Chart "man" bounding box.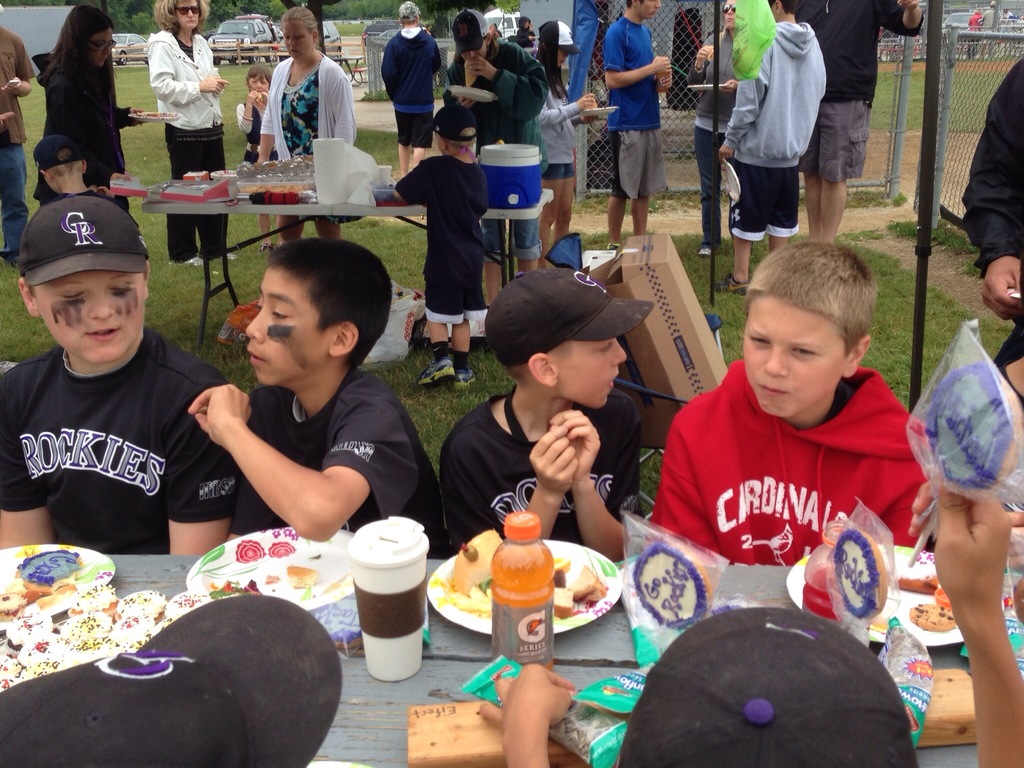
Charted: l=602, t=0, r=677, b=246.
